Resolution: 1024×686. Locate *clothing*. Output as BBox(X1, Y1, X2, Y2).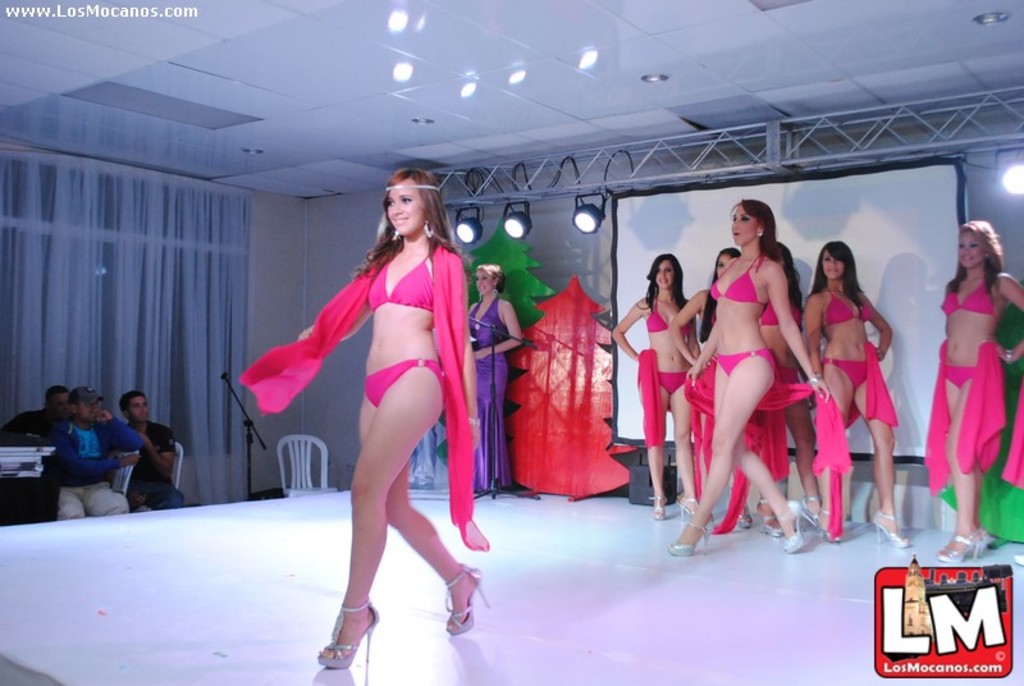
BBox(808, 288, 923, 548).
